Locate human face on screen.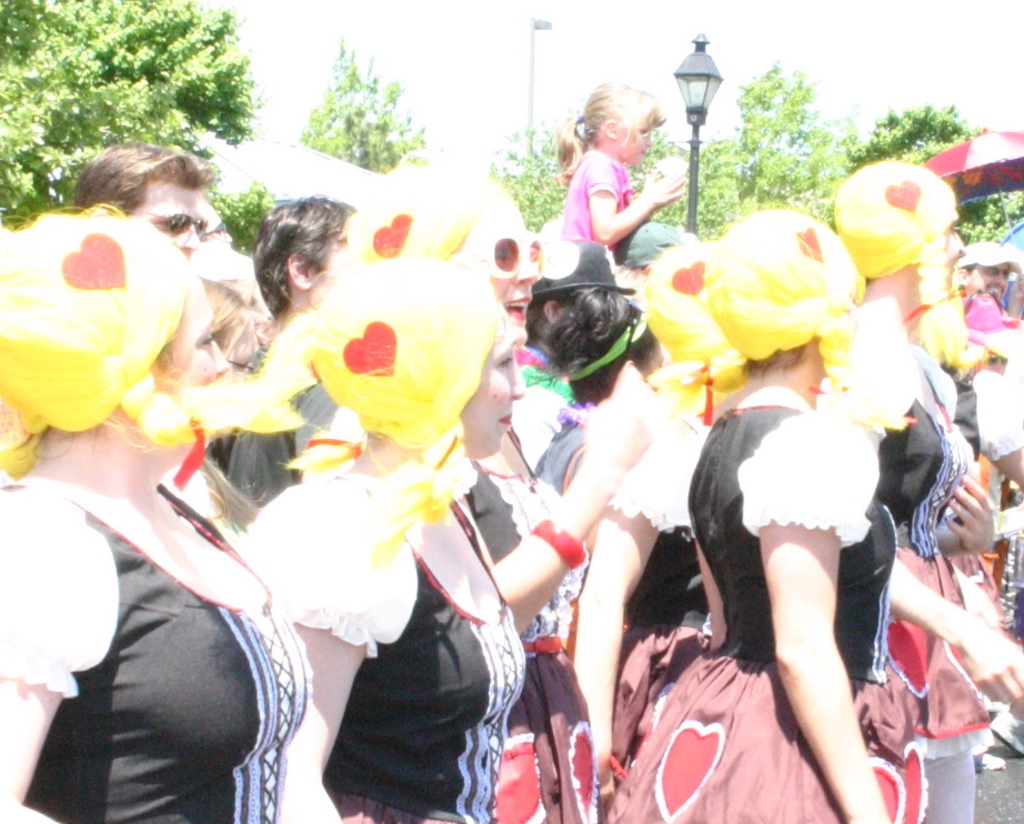
On screen at (611,122,649,165).
